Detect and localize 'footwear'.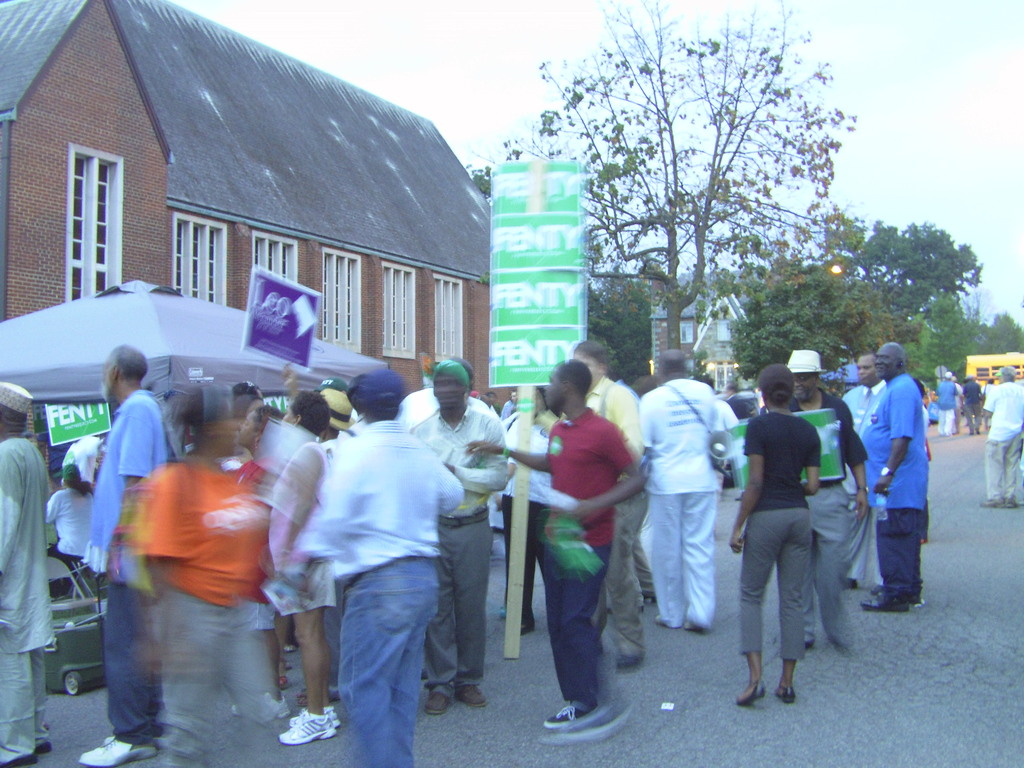
Localized at bbox=[860, 590, 921, 610].
